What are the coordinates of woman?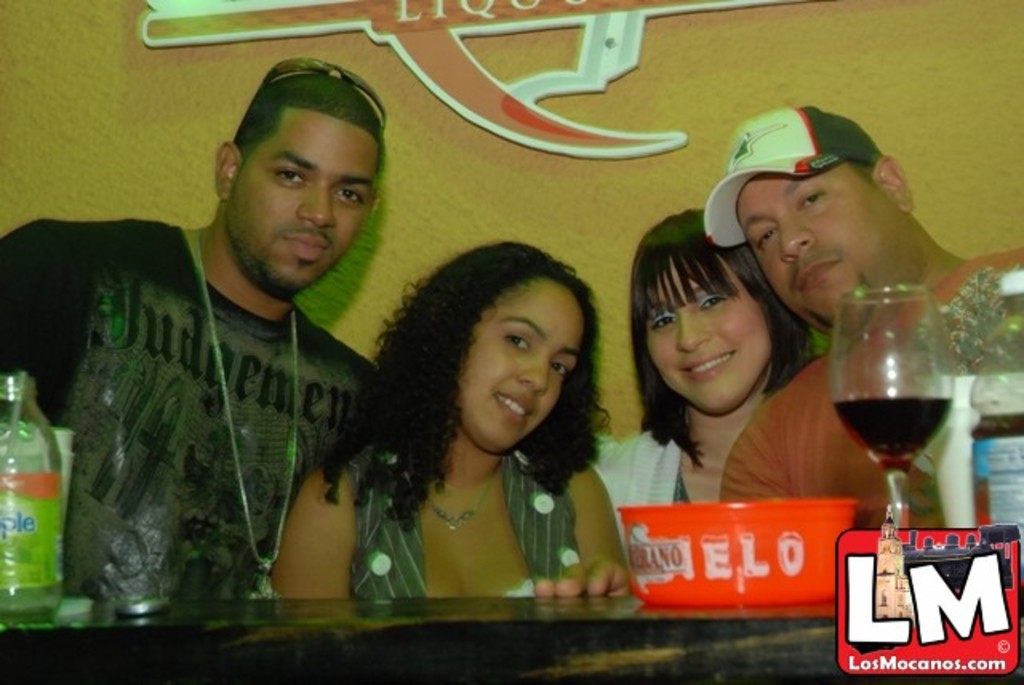
crop(586, 205, 850, 631).
